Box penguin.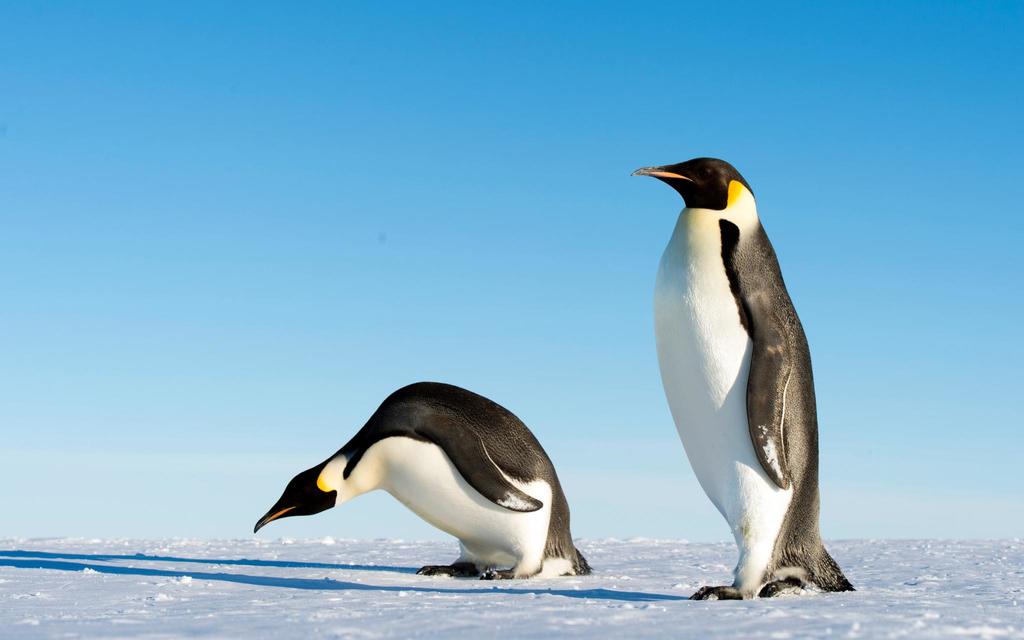
box(255, 379, 591, 577).
